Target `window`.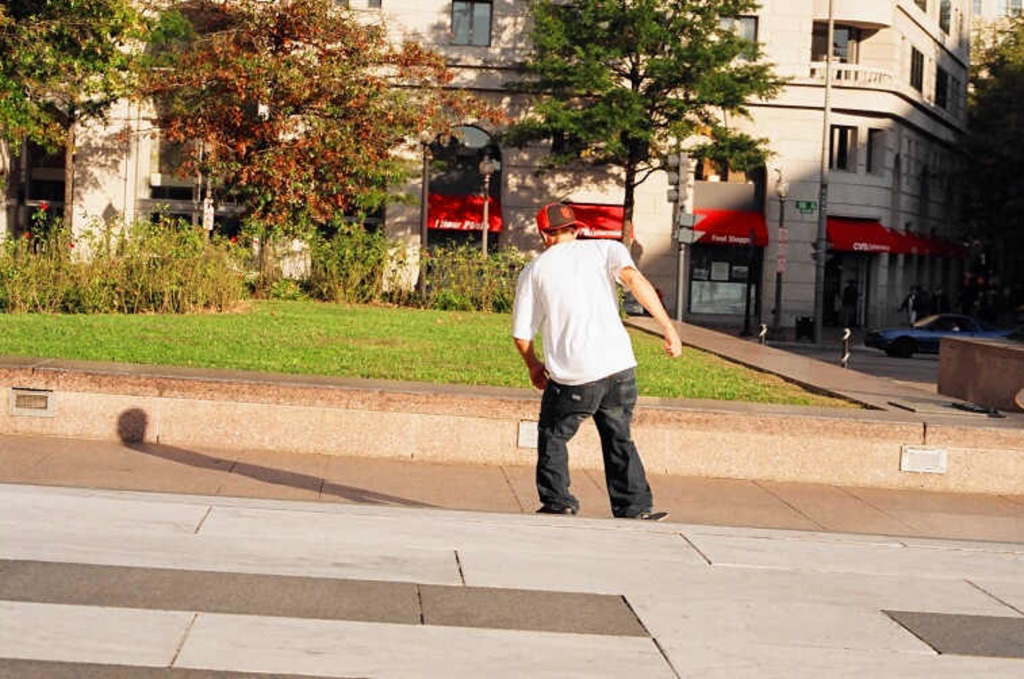
Target region: bbox=(689, 248, 762, 334).
